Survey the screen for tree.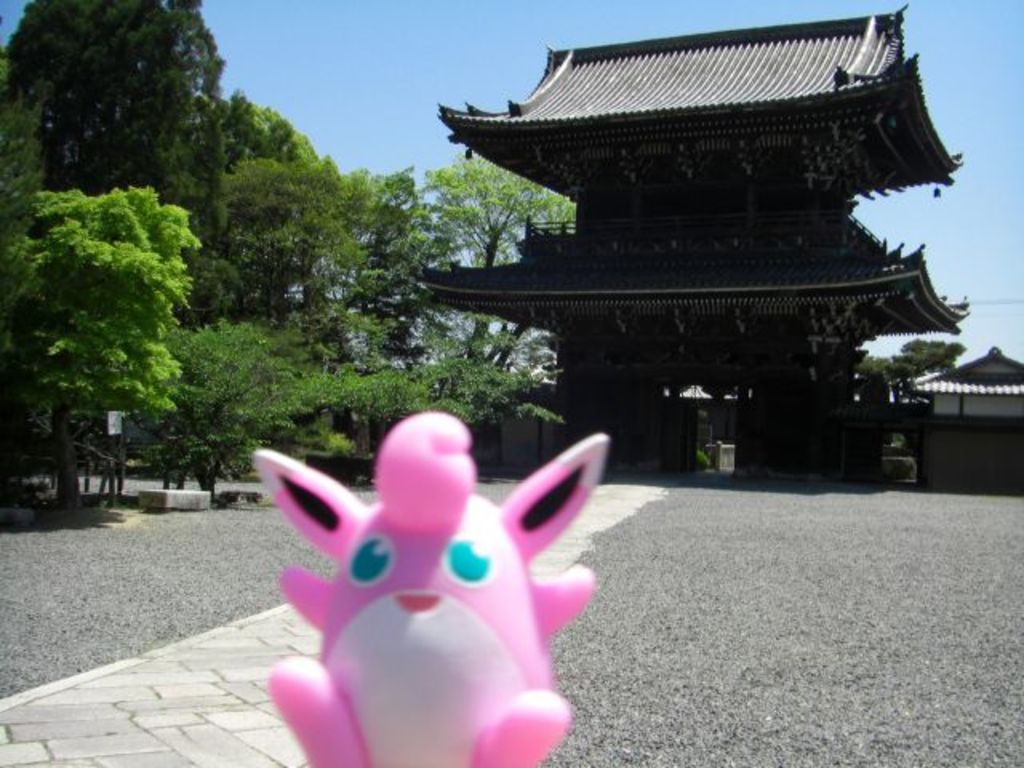
Survey found: [326, 302, 526, 486].
